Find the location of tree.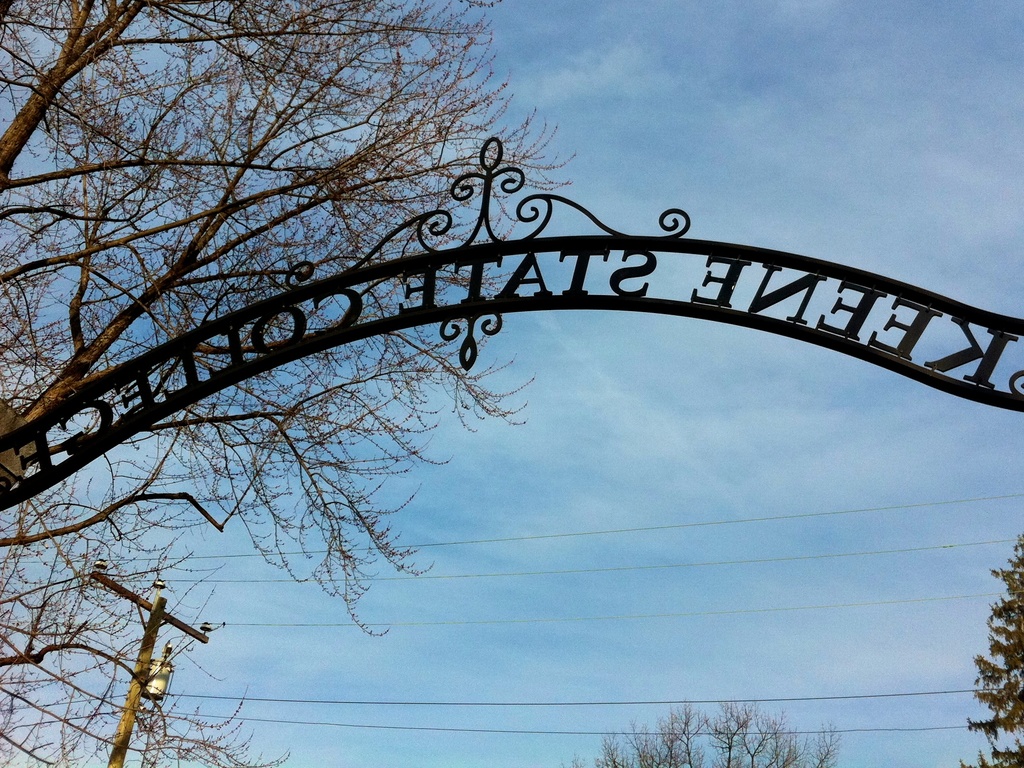
Location: crop(0, 0, 575, 637).
